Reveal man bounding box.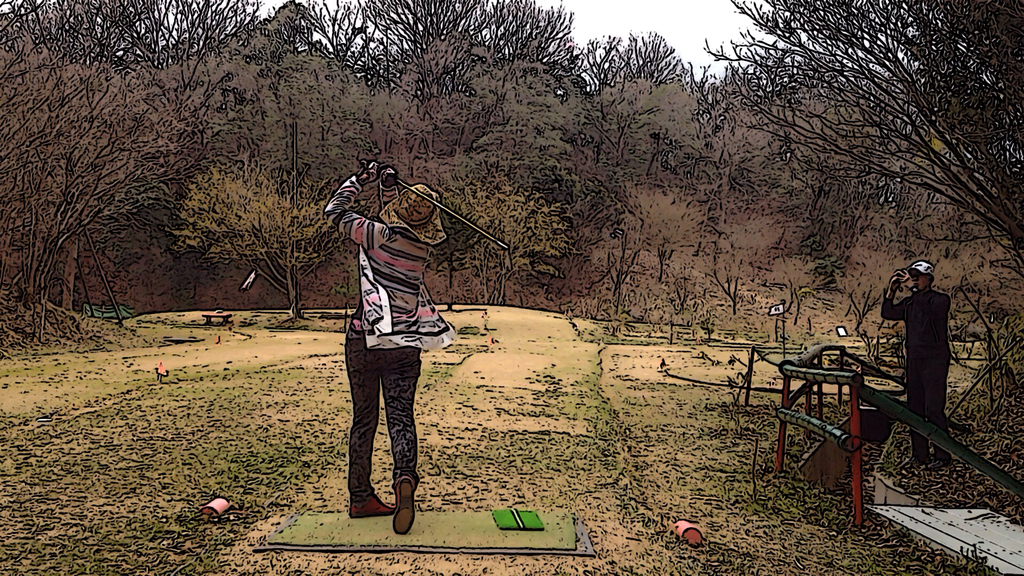
Revealed: x1=878 y1=259 x2=967 y2=413.
